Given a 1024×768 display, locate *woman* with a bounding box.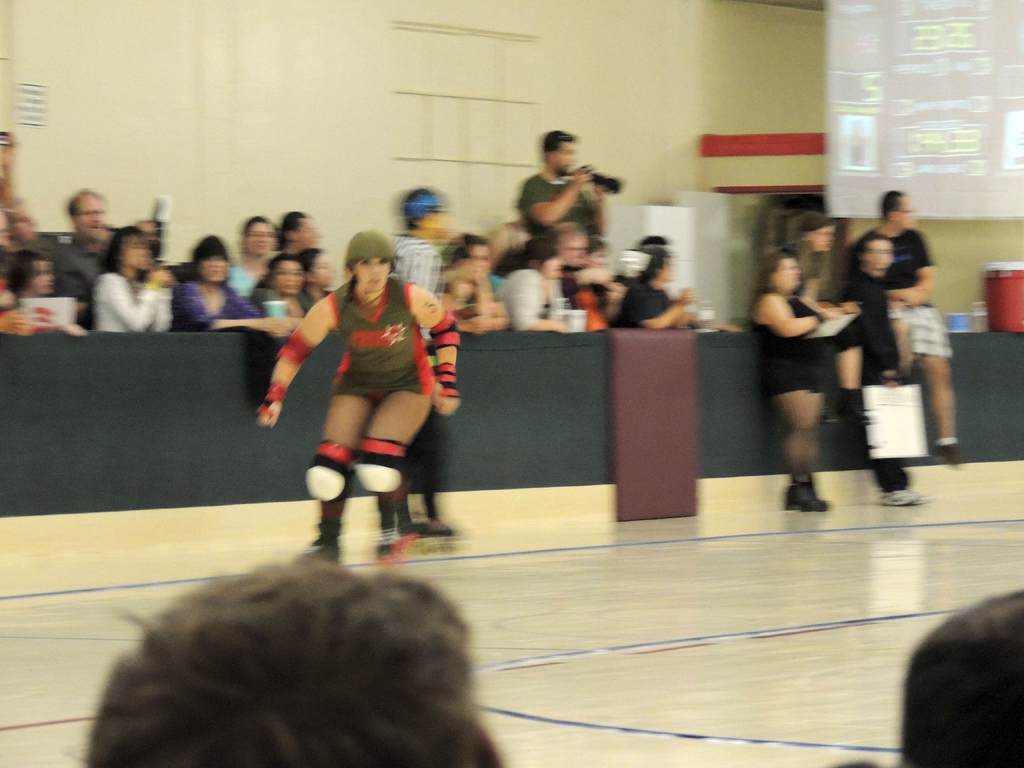
Located: rect(792, 202, 842, 305).
